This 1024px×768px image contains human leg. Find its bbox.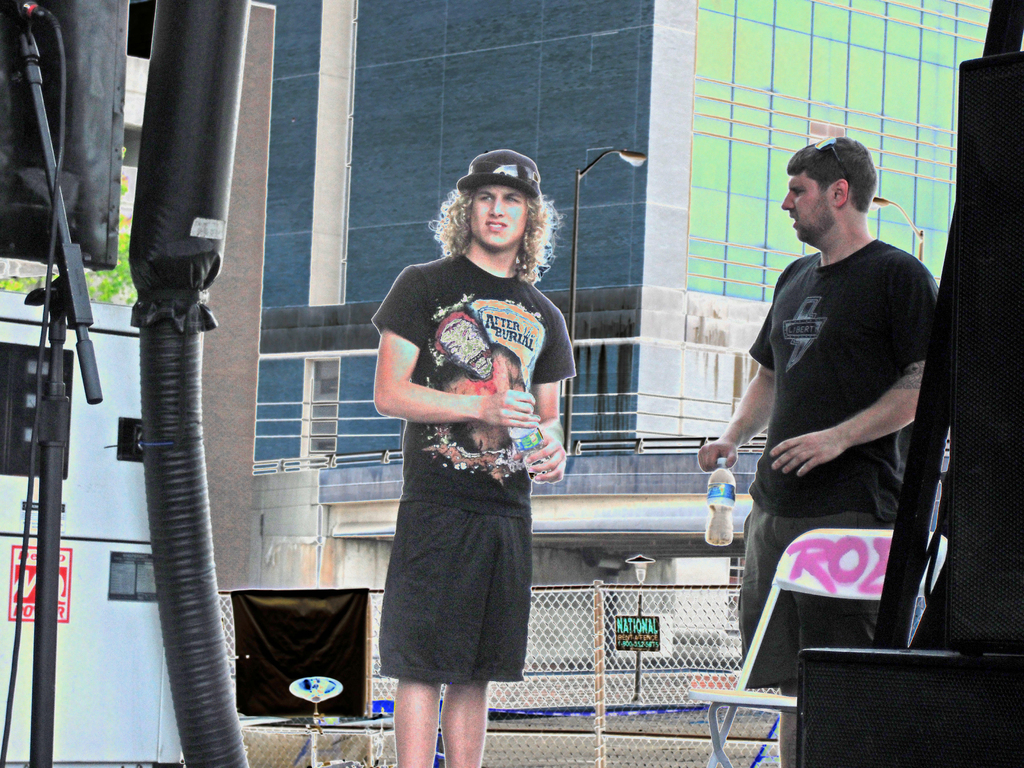
box(740, 477, 805, 767).
